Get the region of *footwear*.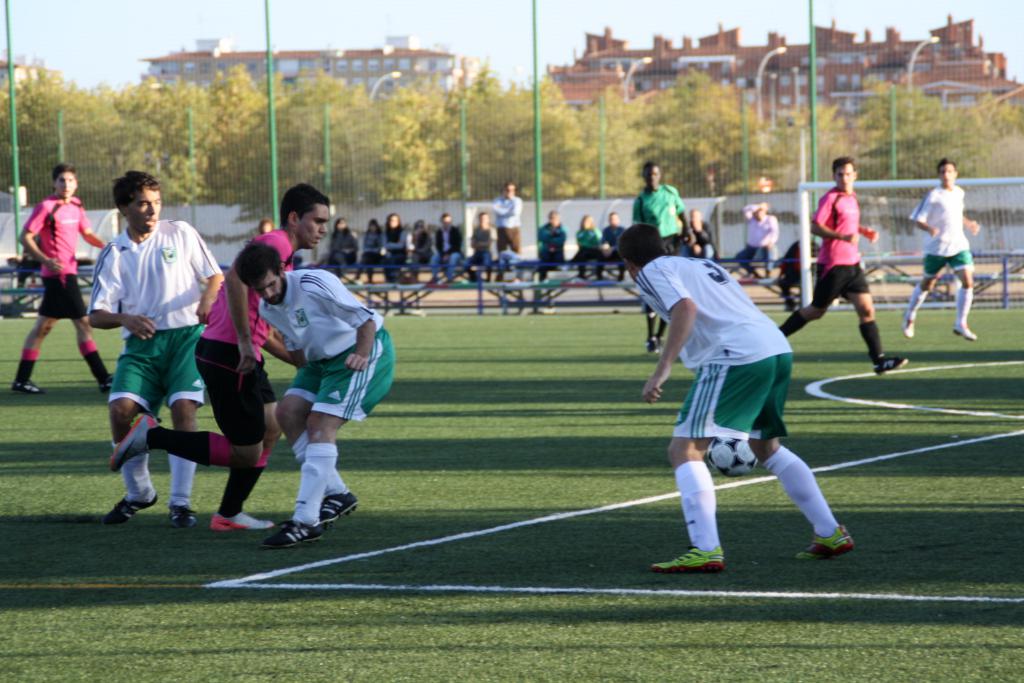
{"left": 271, "top": 485, "right": 344, "bottom": 549}.
